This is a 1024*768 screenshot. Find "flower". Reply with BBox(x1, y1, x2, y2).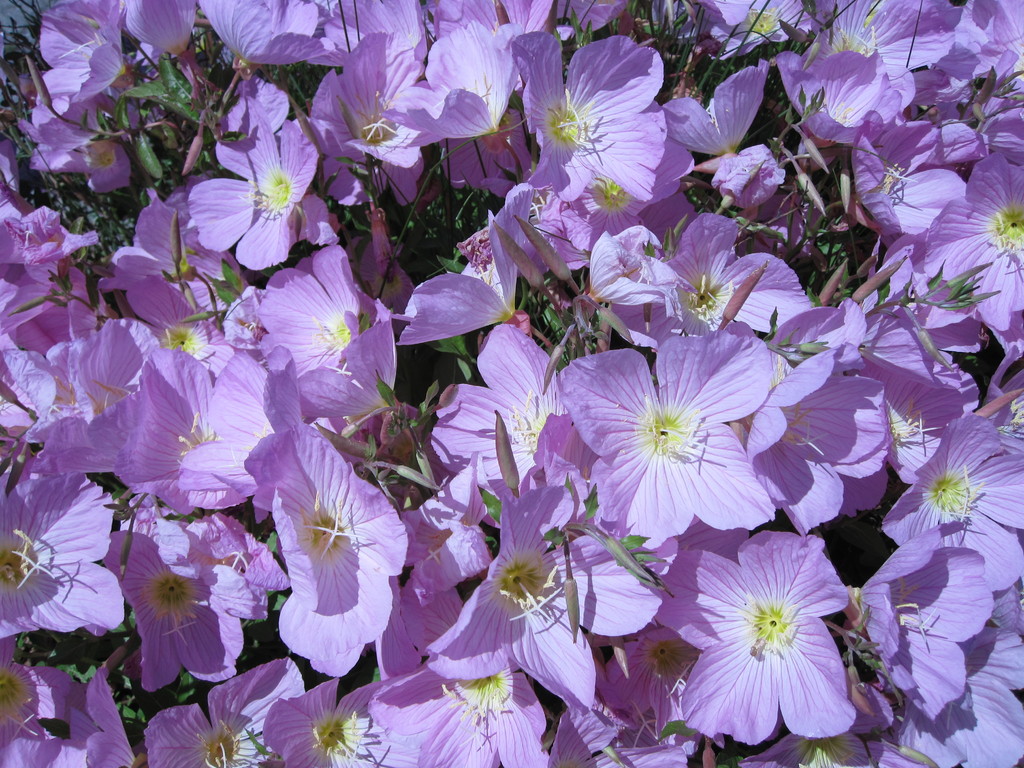
BBox(675, 548, 849, 750).
